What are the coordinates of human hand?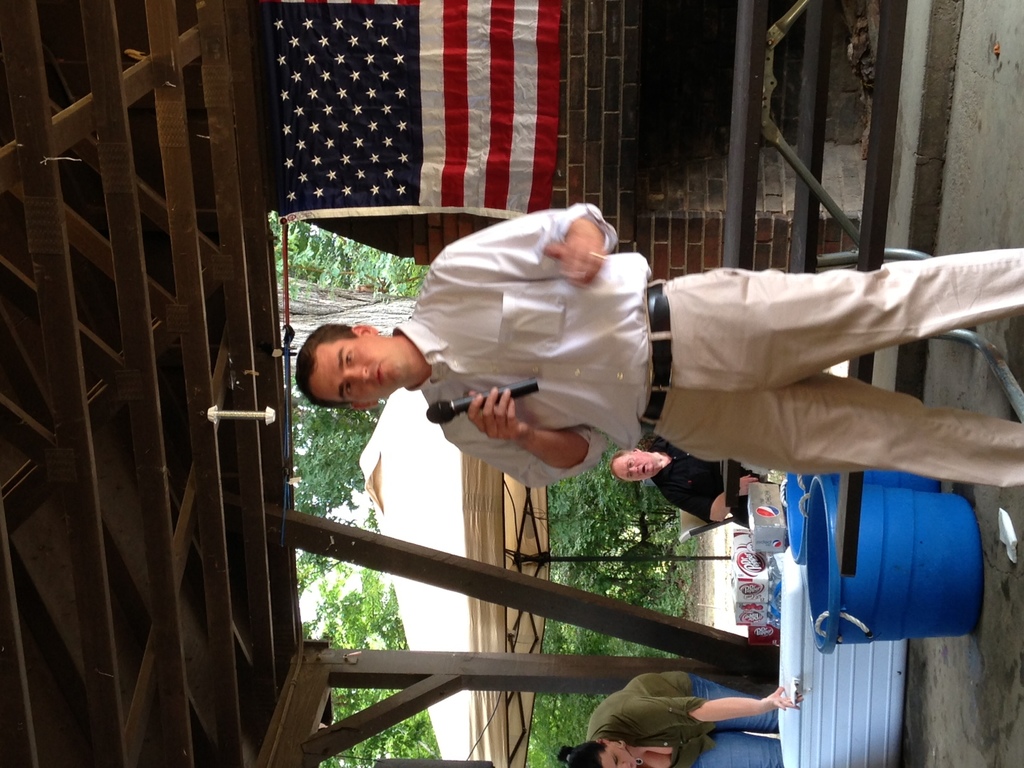
765,684,806,709.
